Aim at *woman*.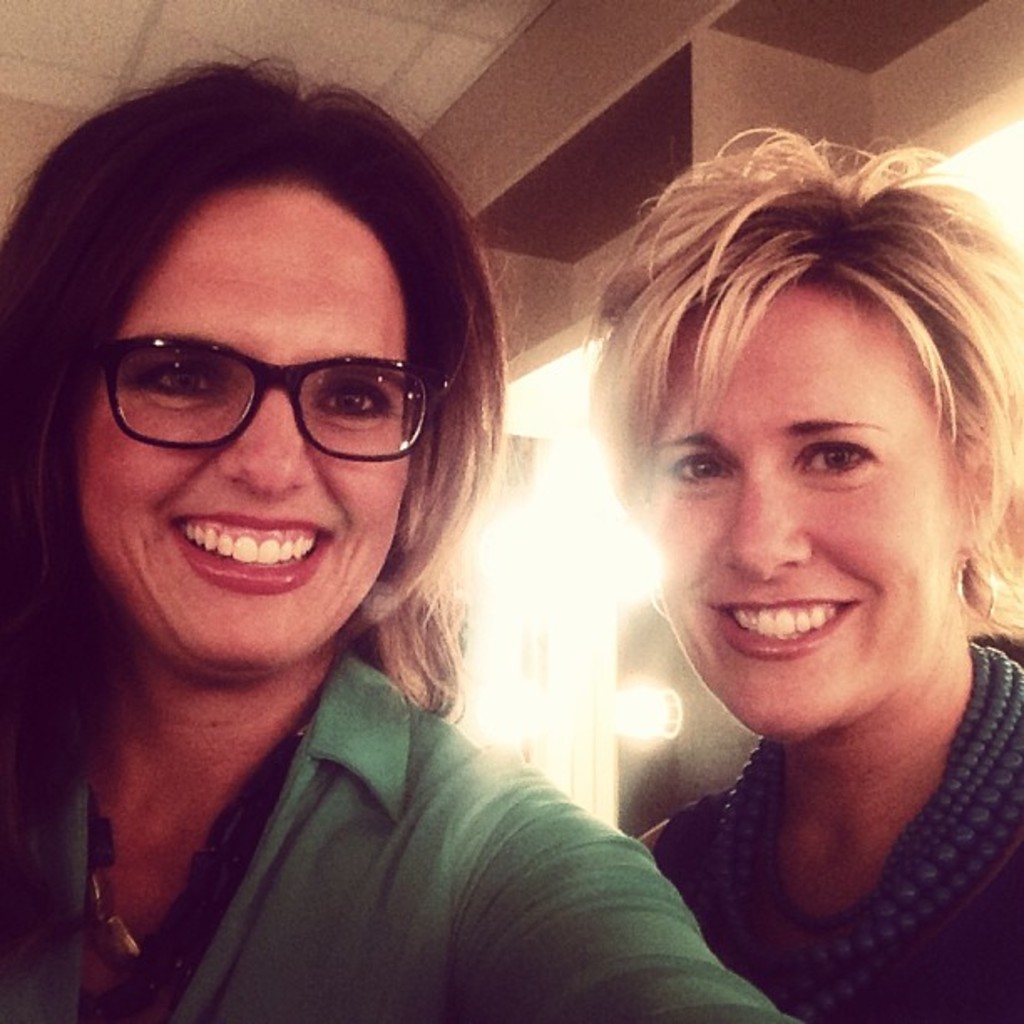
Aimed at bbox=[581, 125, 1022, 1022].
